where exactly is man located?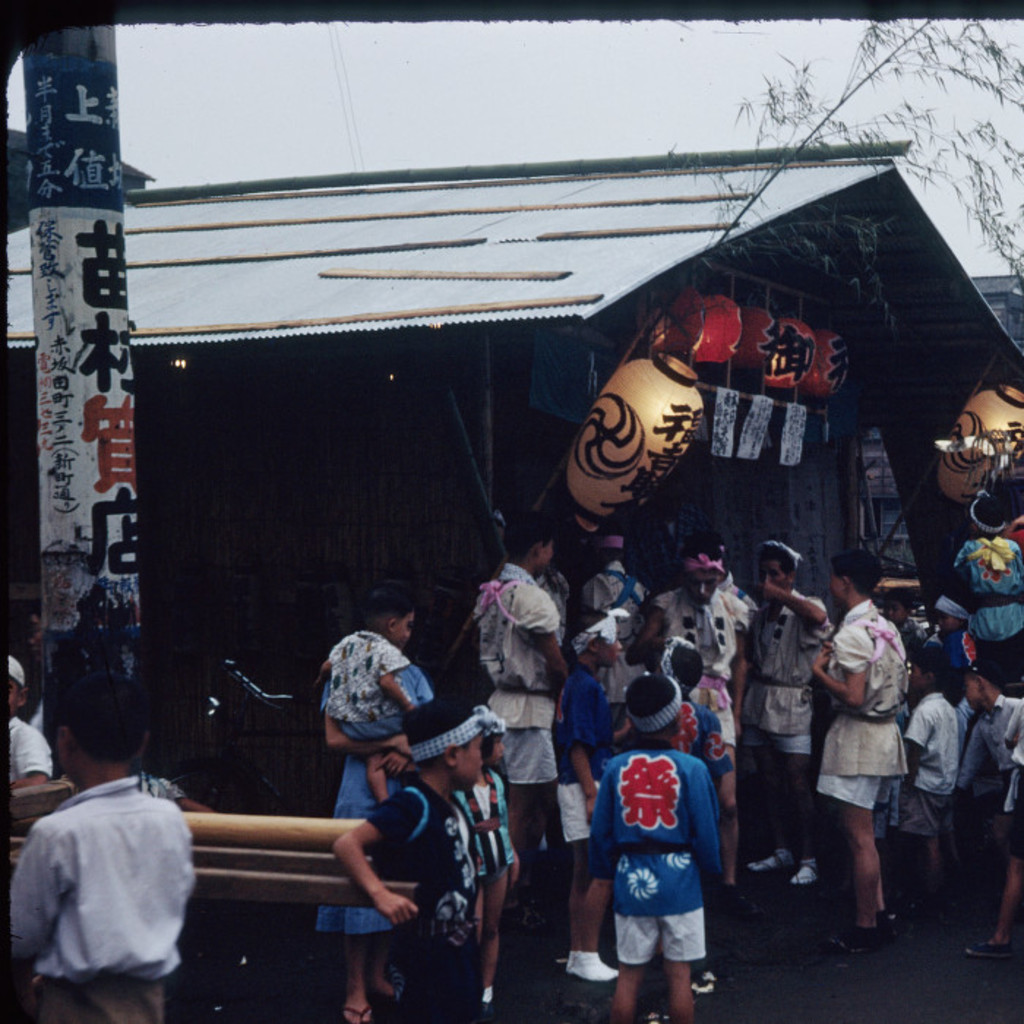
Its bounding box is region(630, 540, 749, 901).
